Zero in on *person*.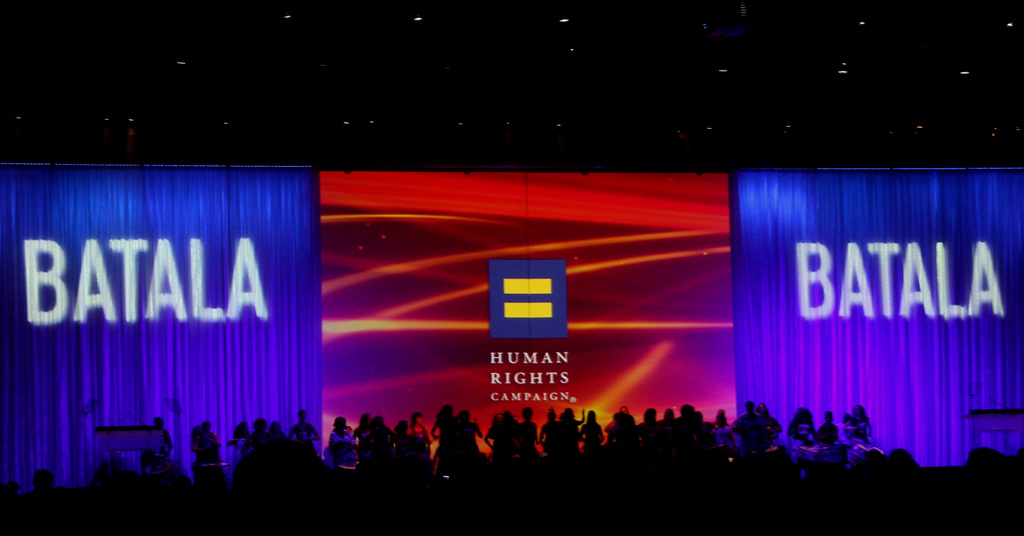
Zeroed in: box=[842, 400, 874, 445].
